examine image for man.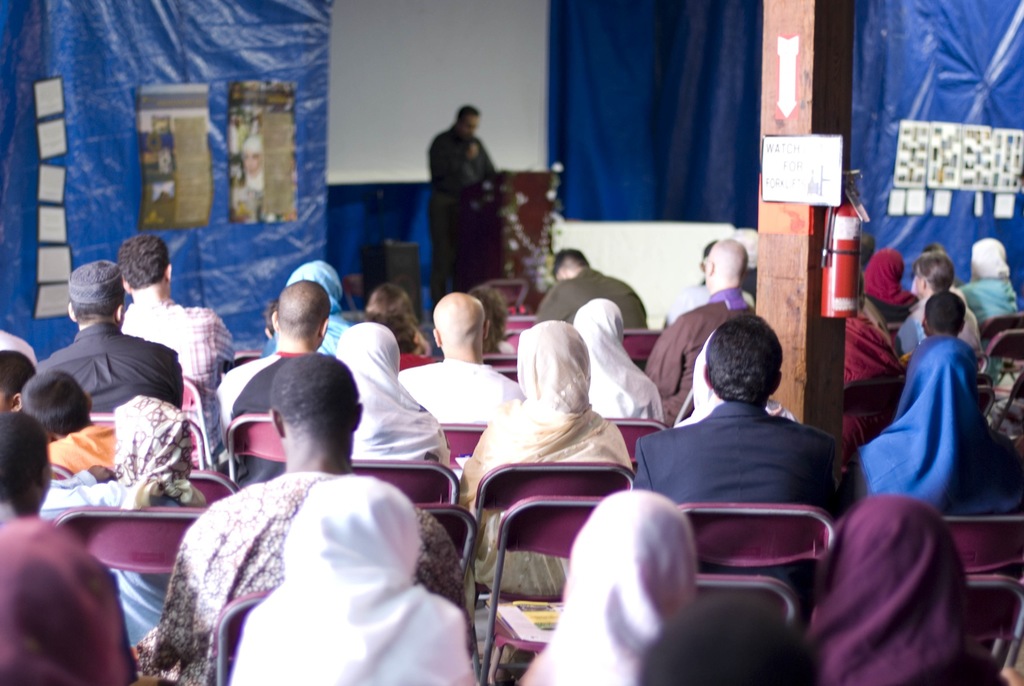
Examination result: 0:405:56:524.
